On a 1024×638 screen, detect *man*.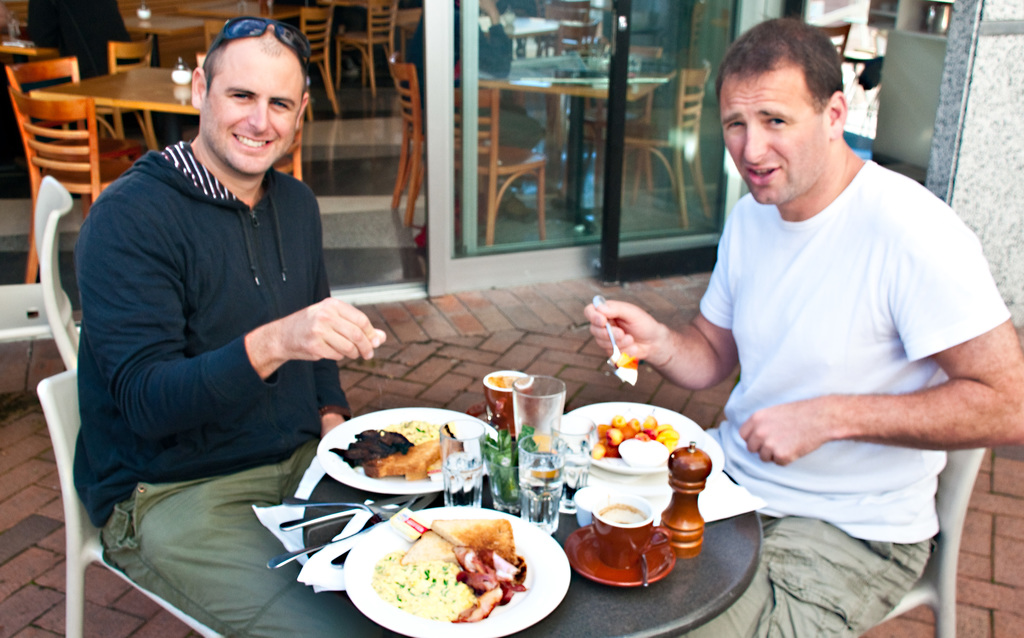
left=58, top=12, right=388, bottom=590.
